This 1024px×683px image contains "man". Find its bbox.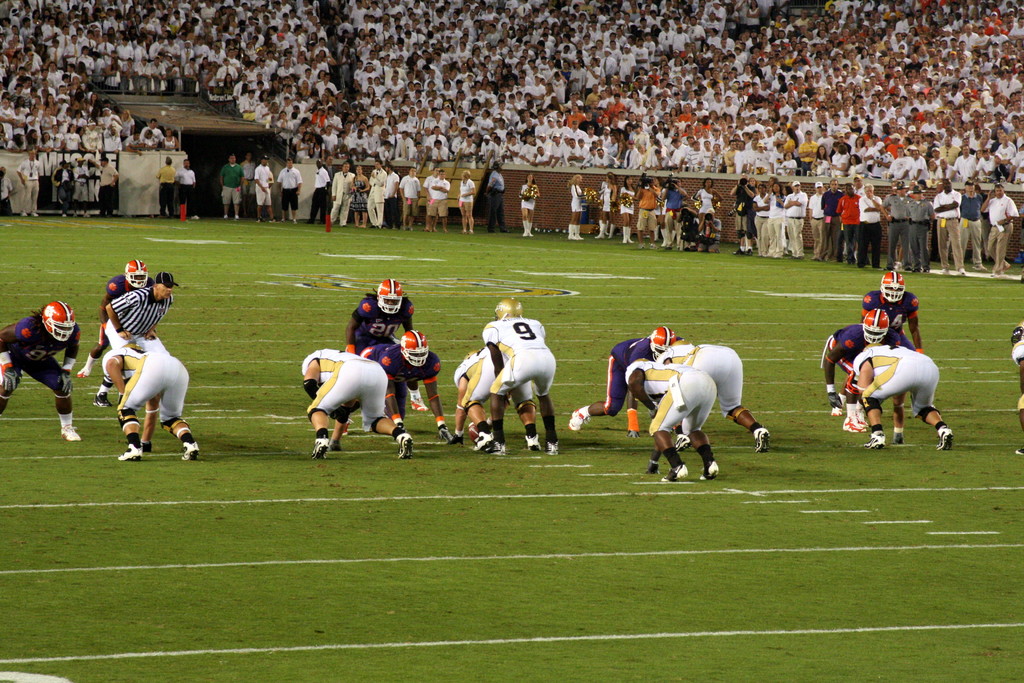
89, 274, 173, 409.
